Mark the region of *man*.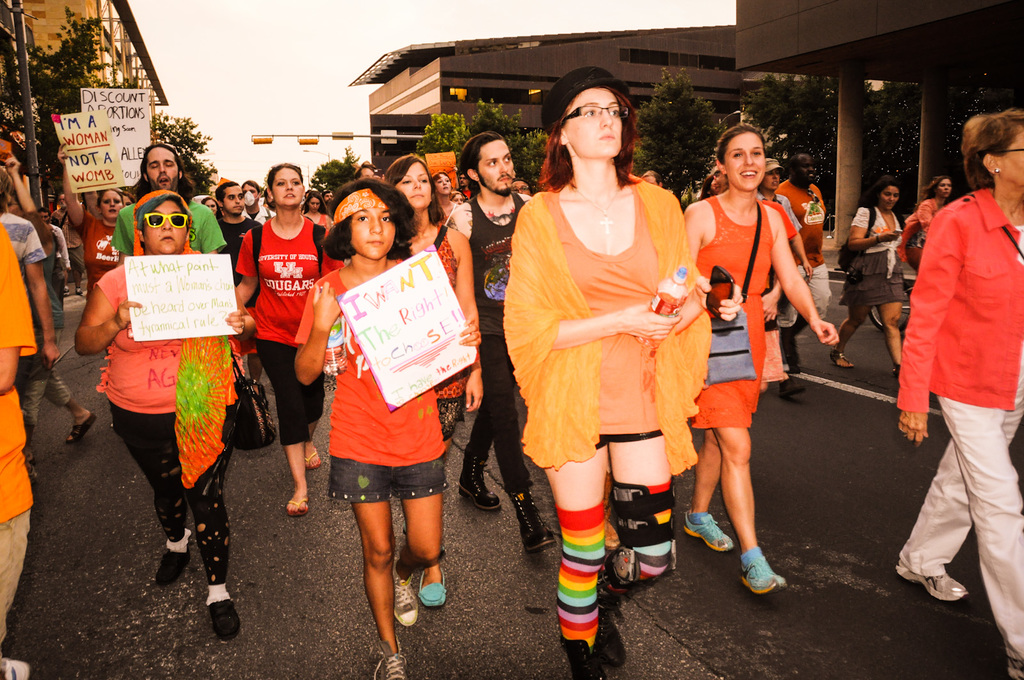
Region: BBox(51, 189, 88, 299).
